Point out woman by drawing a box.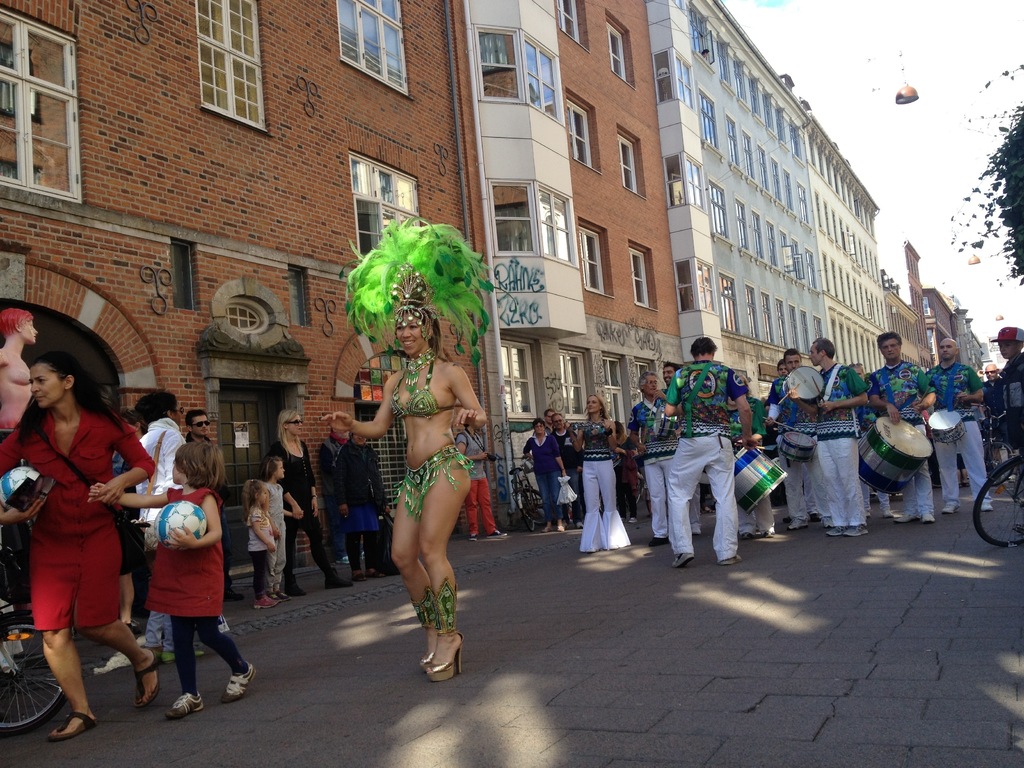
(342, 260, 482, 686).
